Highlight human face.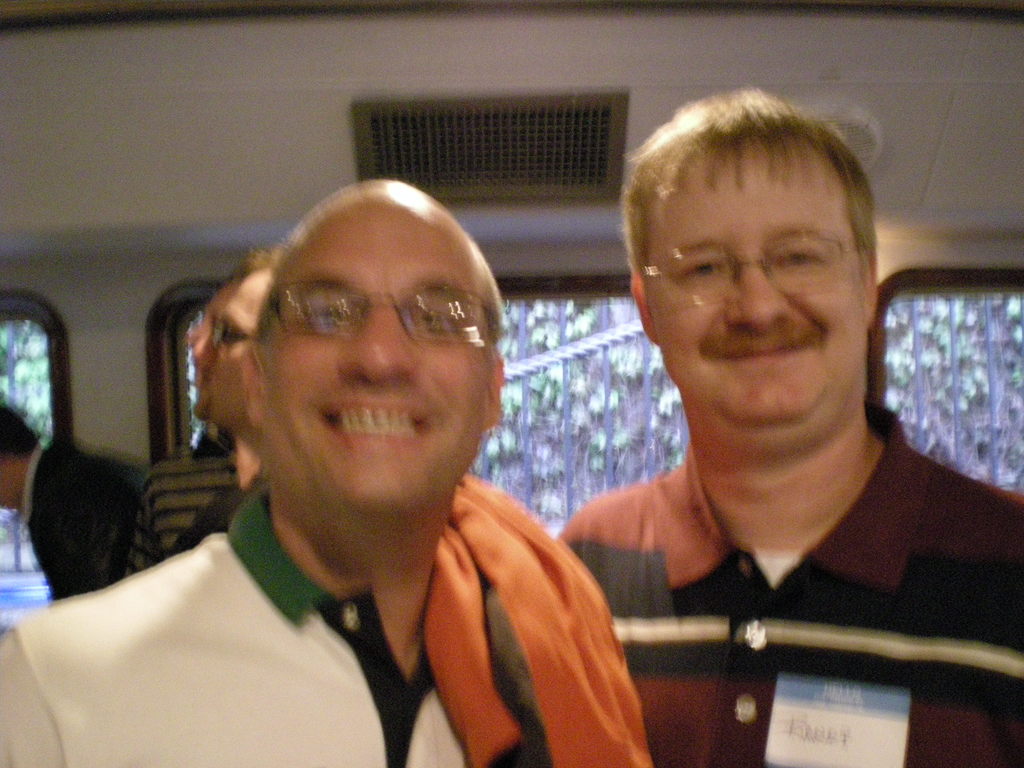
Highlighted region: pyautogui.locateOnScreen(0, 468, 20, 508).
